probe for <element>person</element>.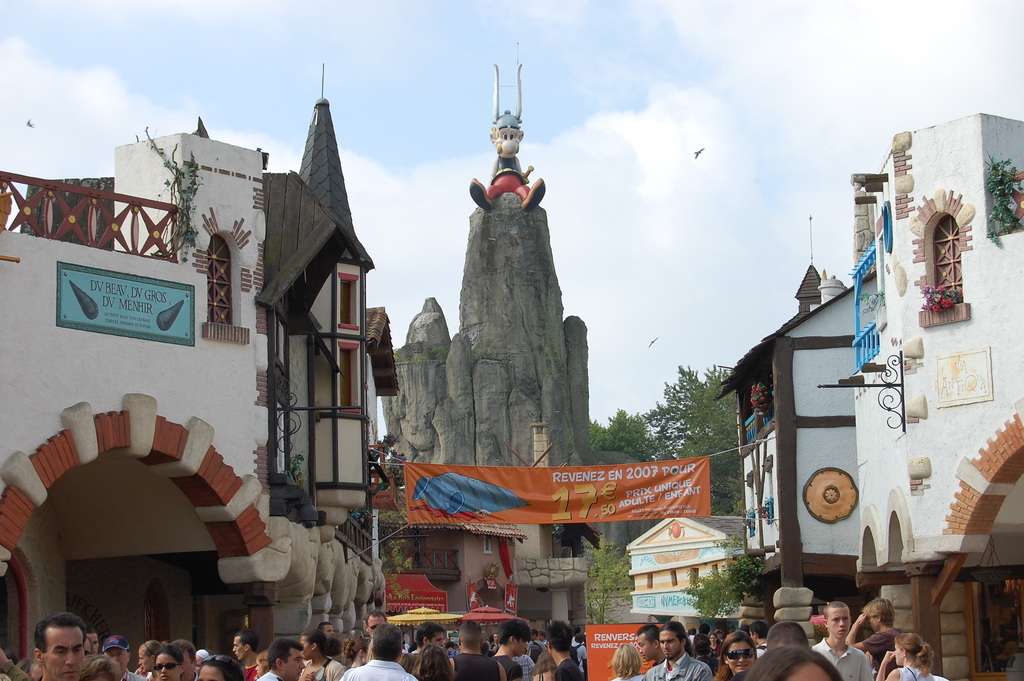
Probe result: (481, 641, 491, 656).
